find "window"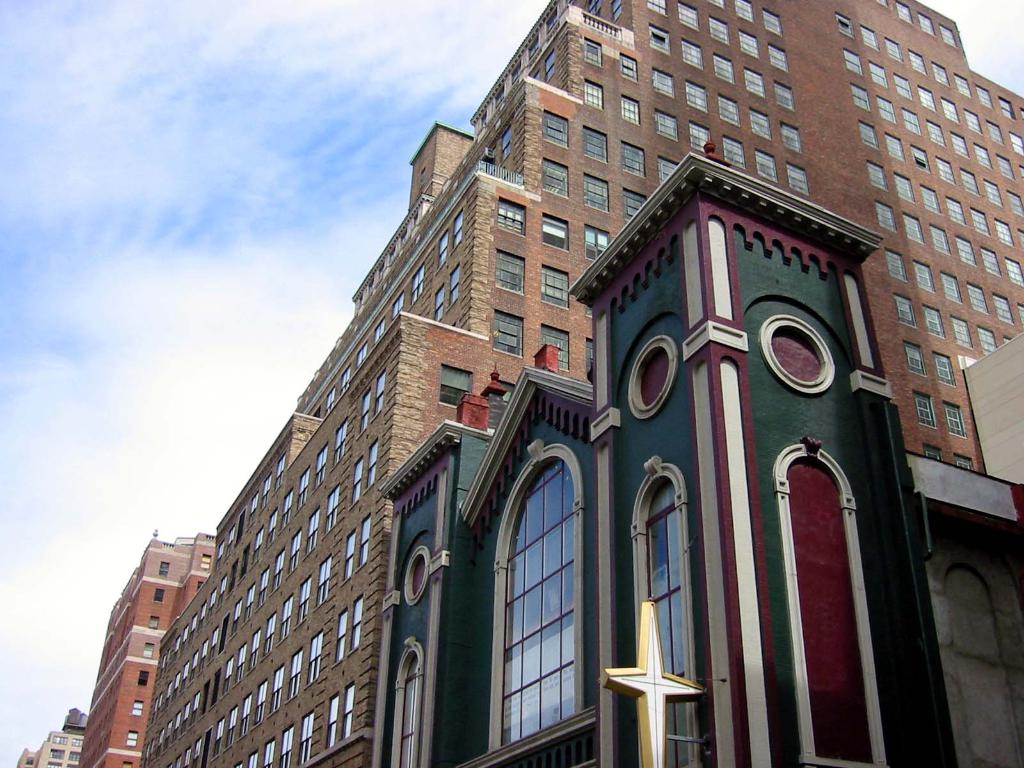
(650, 28, 671, 58)
